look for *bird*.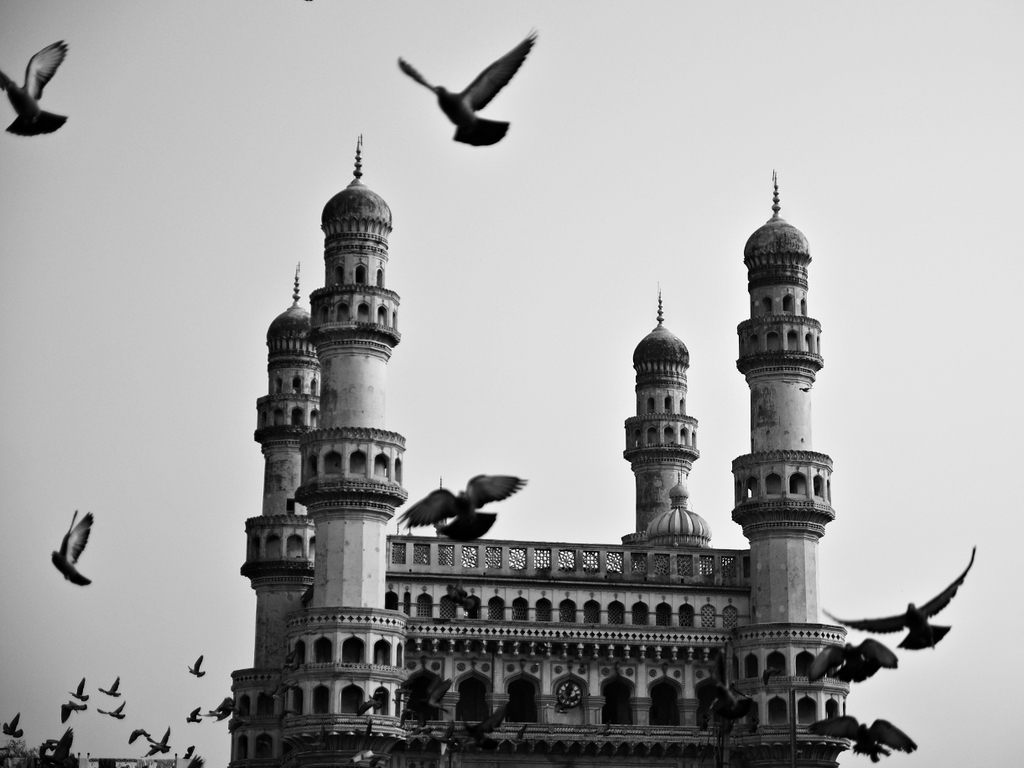
Found: (x1=0, y1=38, x2=68, y2=137).
